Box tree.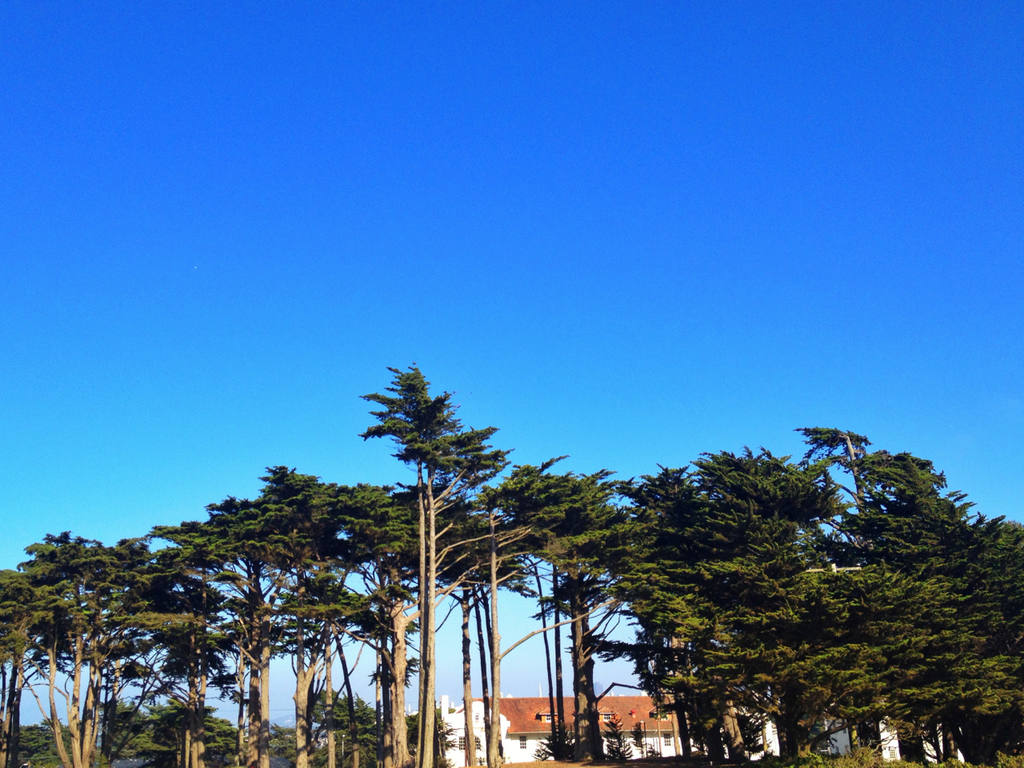
(left=438, top=445, right=566, bottom=767).
